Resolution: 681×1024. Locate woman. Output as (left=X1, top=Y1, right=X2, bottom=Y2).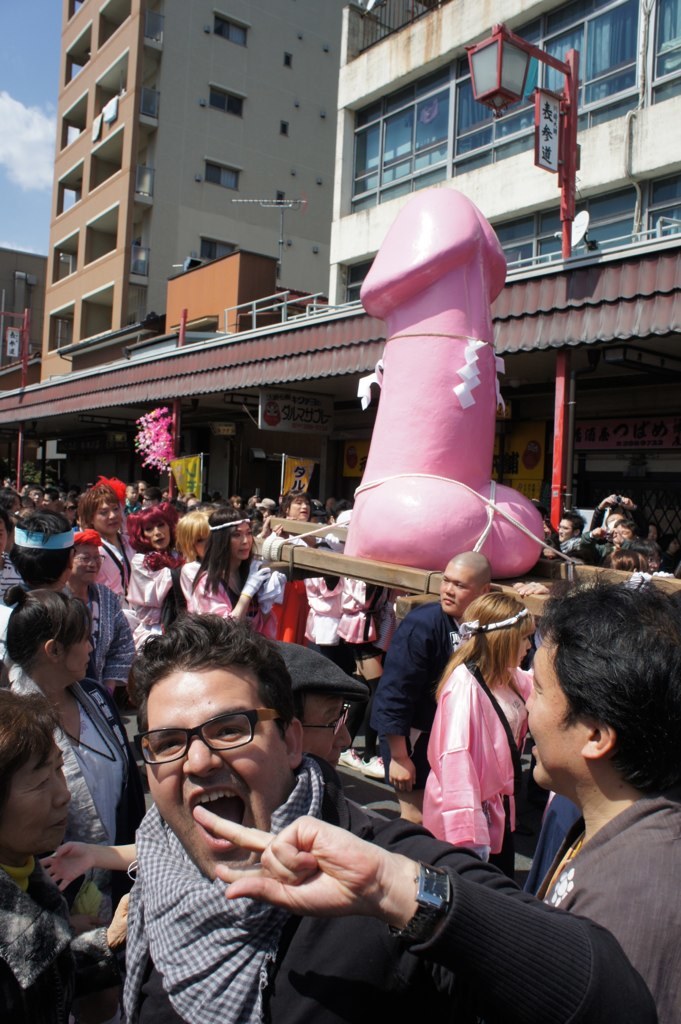
(left=60, top=529, right=145, bottom=710).
